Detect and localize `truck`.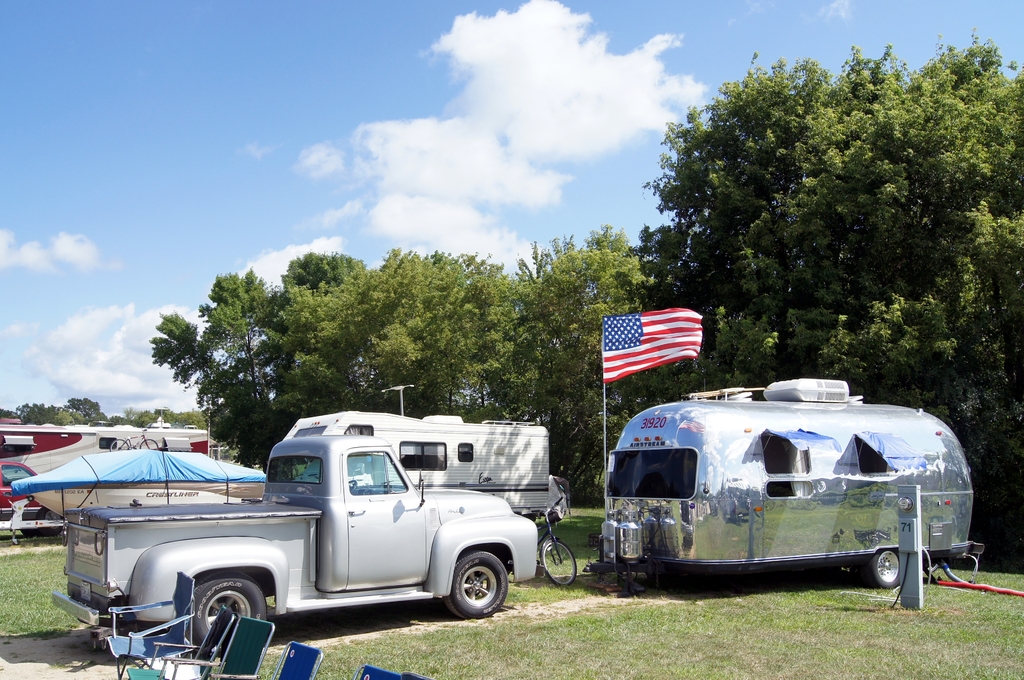
Localized at (left=0, top=422, right=212, bottom=548).
